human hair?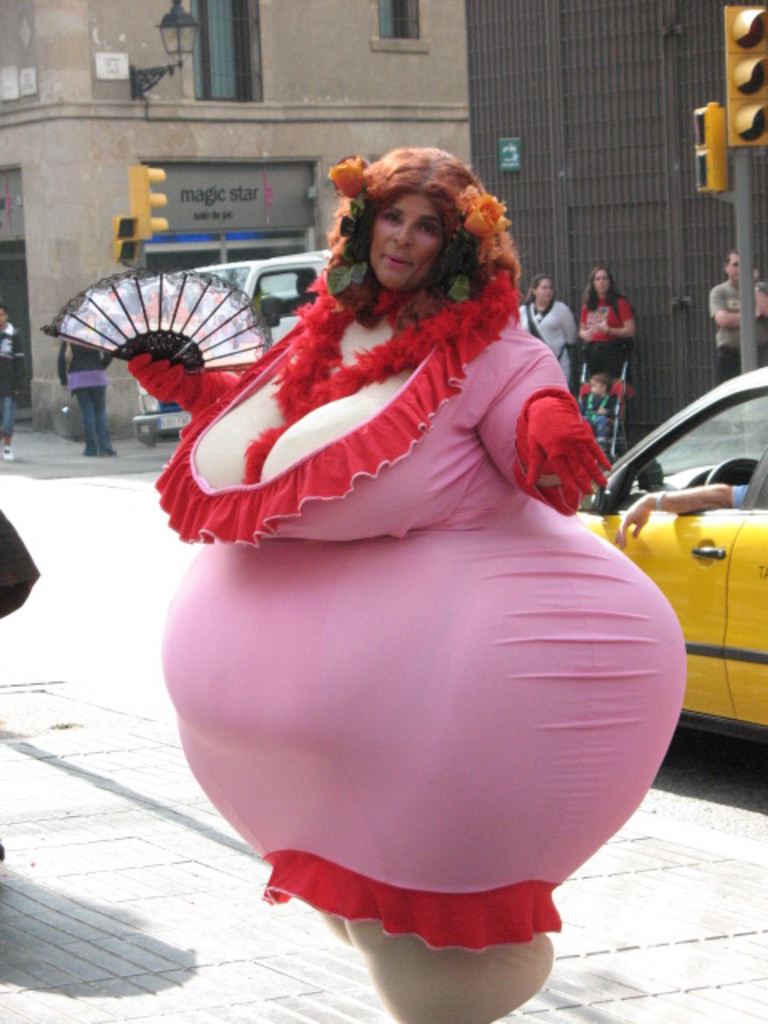
[left=310, top=146, right=518, bottom=318]
